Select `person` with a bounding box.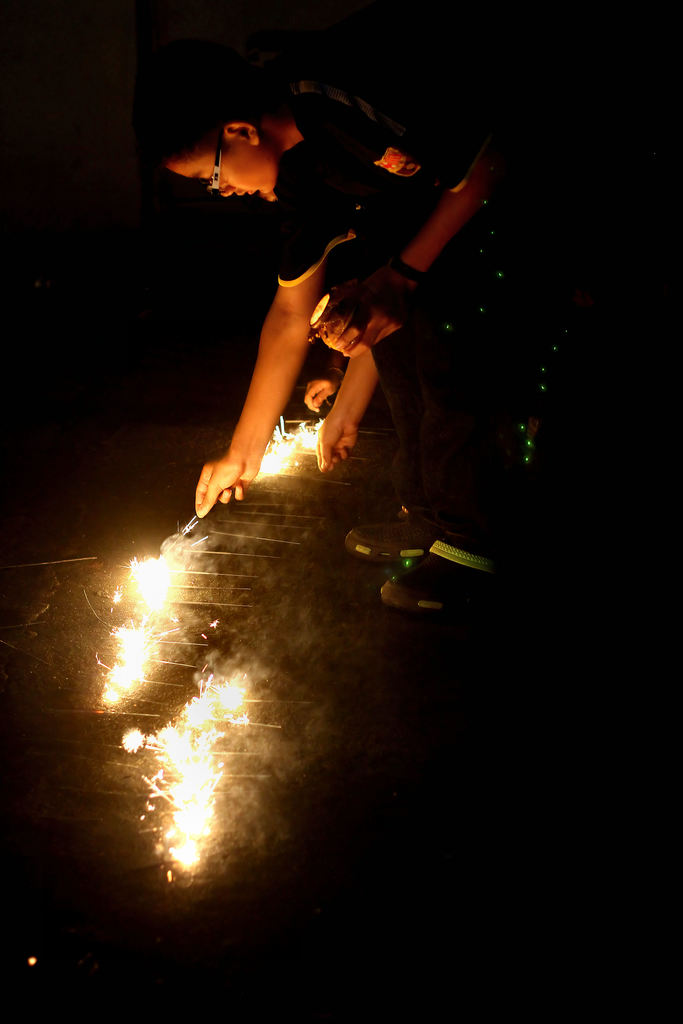
Rect(145, 60, 482, 616).
